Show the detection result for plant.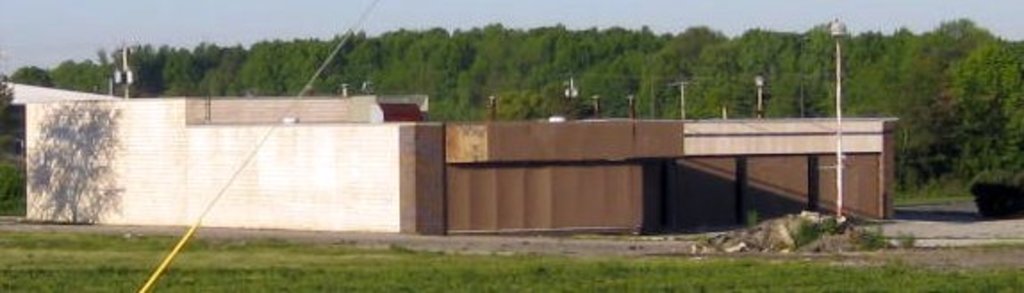
888, 173, 969, 197.
